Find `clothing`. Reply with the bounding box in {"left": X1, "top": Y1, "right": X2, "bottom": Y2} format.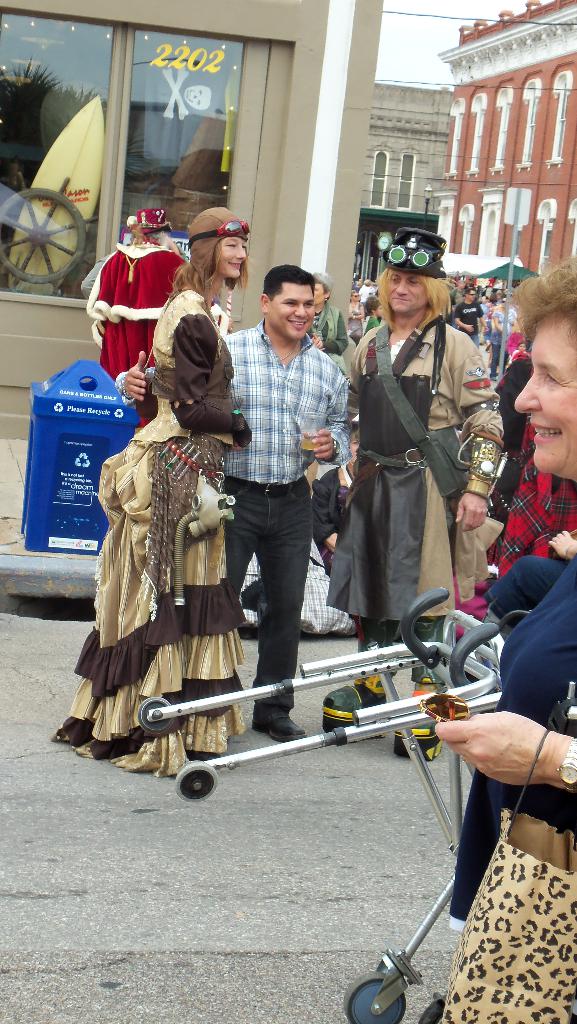
{"left": 327, "top": 279, "right": 503, "bottom": 643}.
